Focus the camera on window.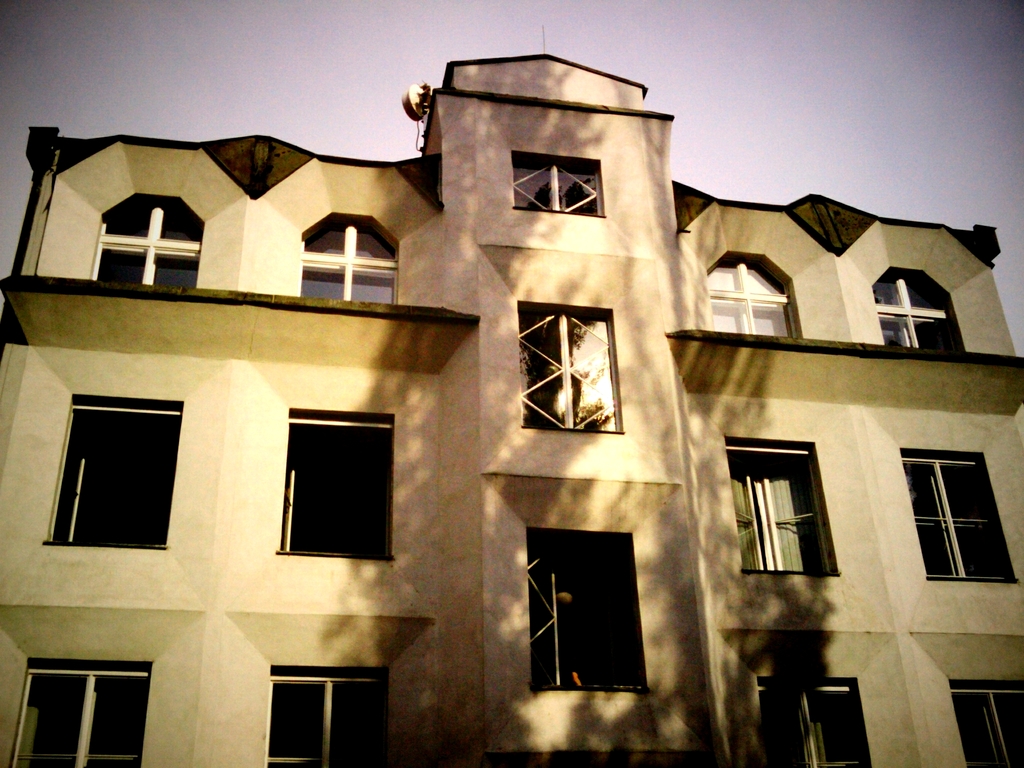
Focus region: [88,185,196,287].
